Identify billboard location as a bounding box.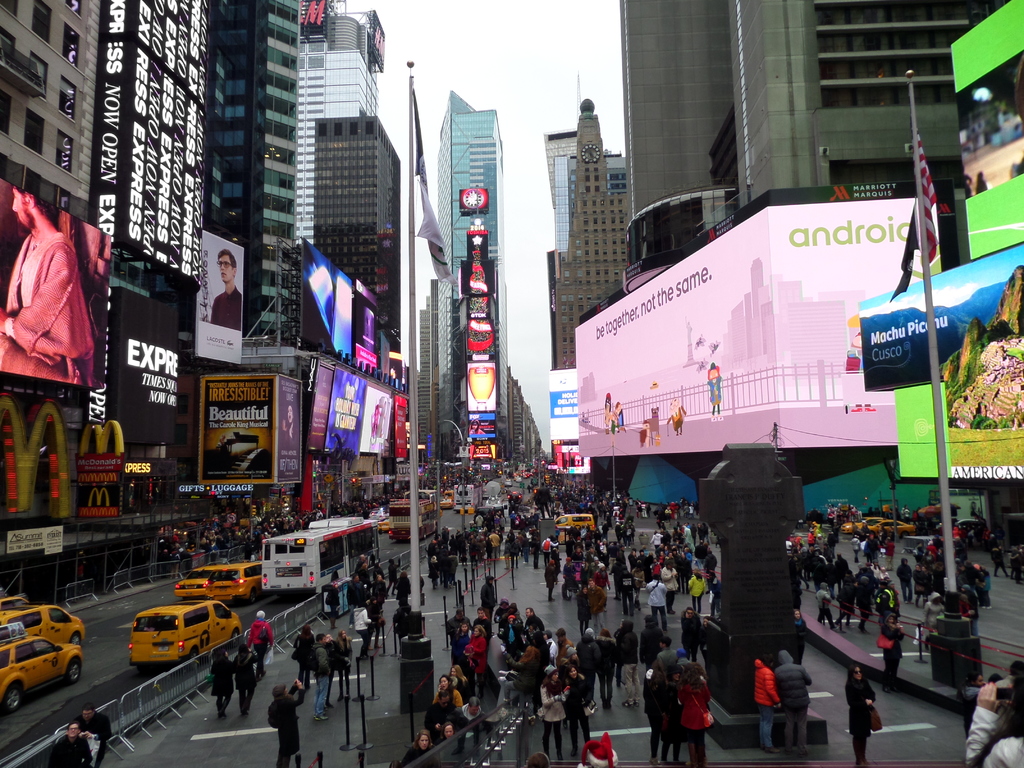
BBox(308, 363, 330, 451).
